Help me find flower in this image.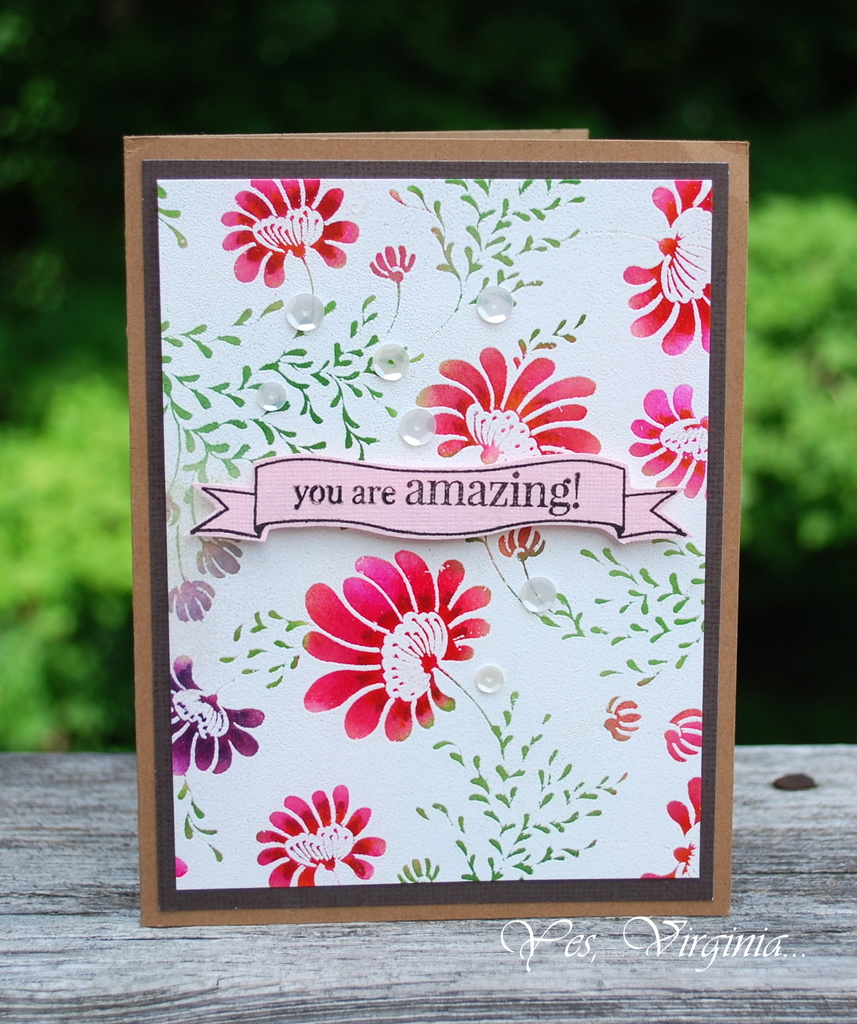
Found it: 629/389/706/502.
